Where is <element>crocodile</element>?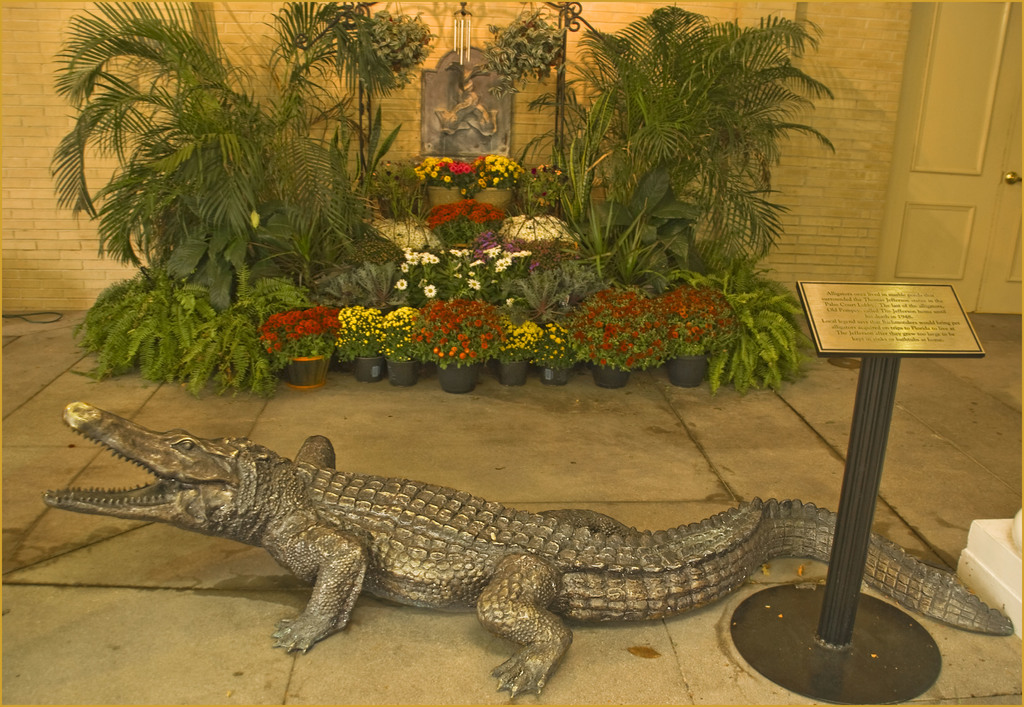
BBox(40, 400, 1016, 697).
